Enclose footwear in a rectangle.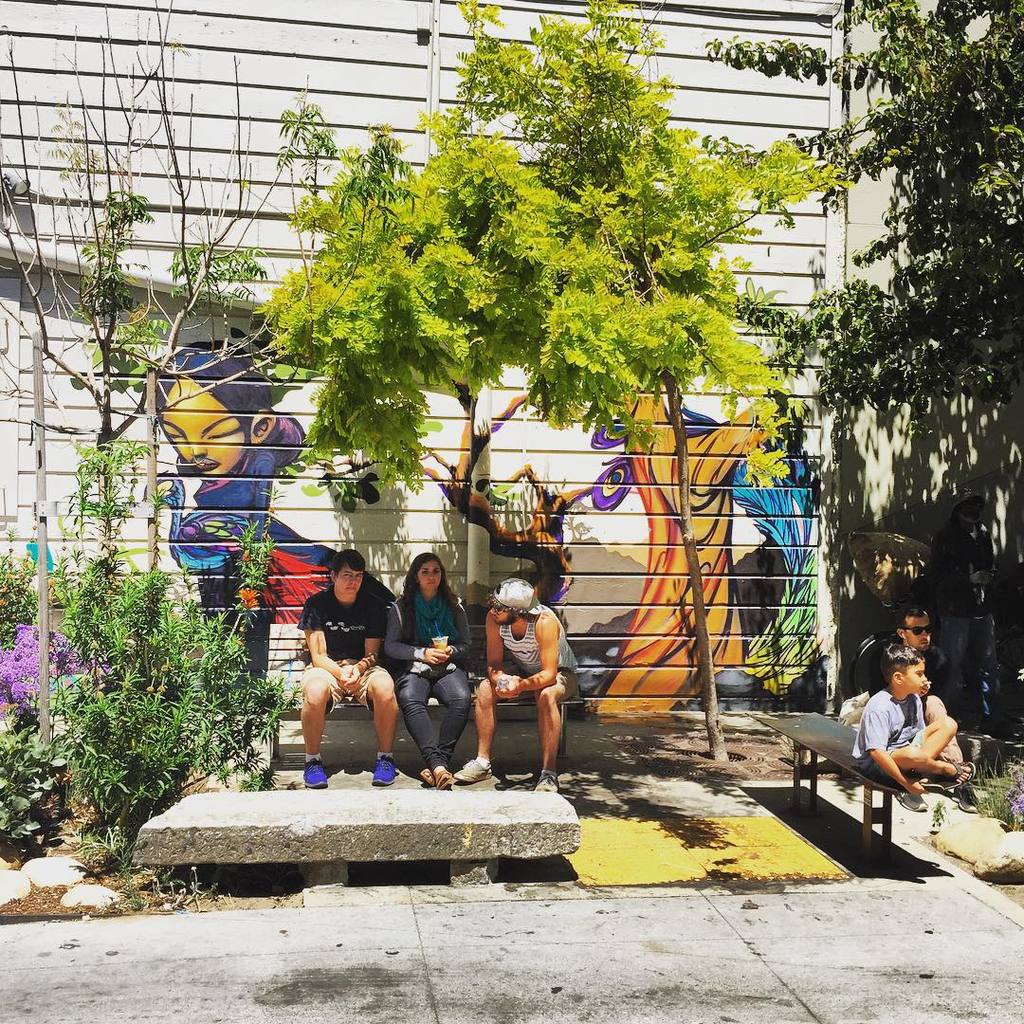
{"x1": 888, "y1": 789, "x2": 925, "y2": 814}.
